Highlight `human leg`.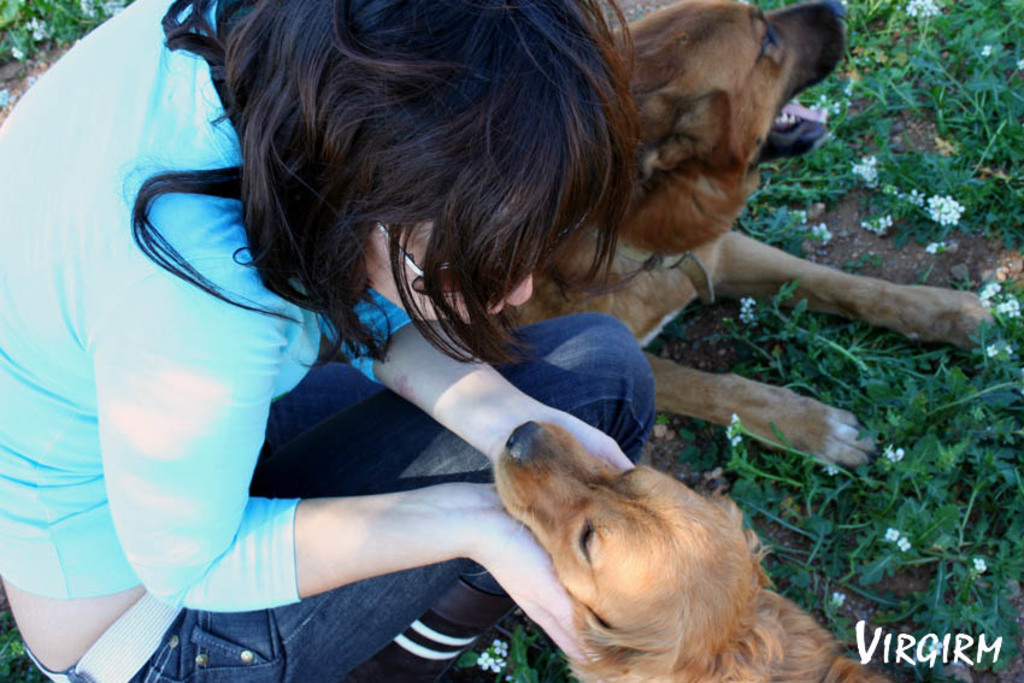
Highlighted region: (37, 308, 659, 682).
